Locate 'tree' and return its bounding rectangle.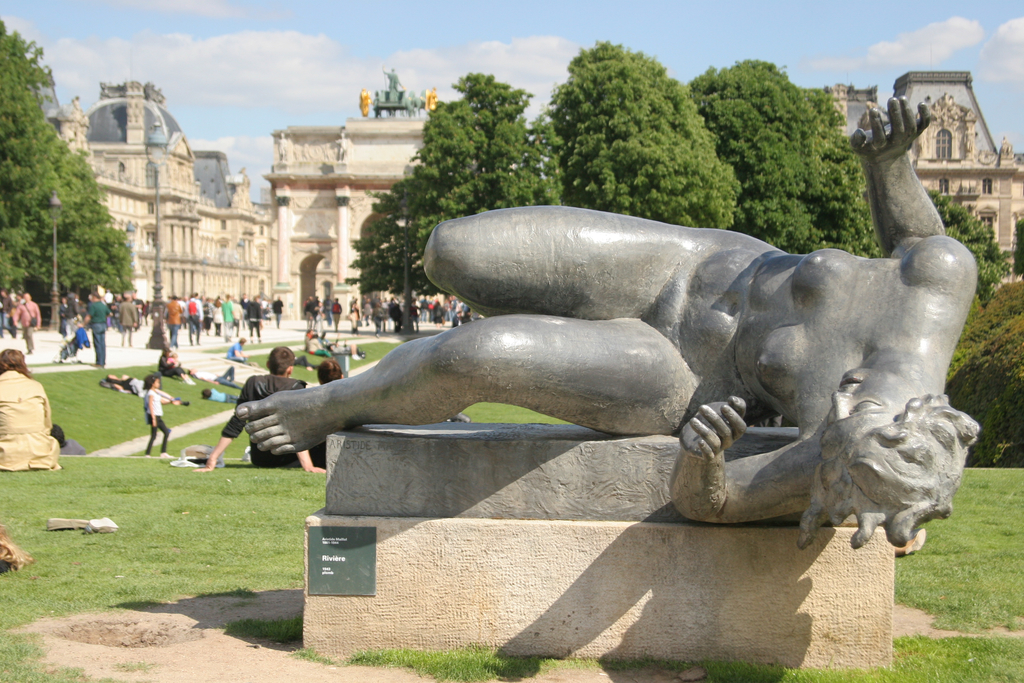
(left=346, top=178, right=438, bottom=336).
